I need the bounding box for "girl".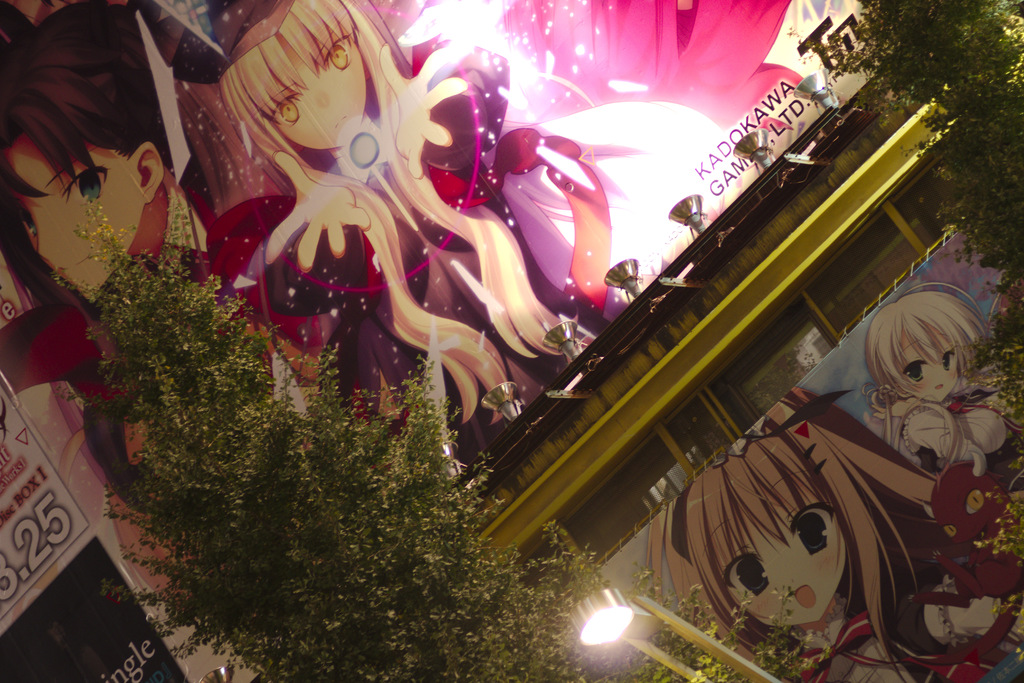
Here it is: x1=860 y1=283 x2=1023 y2=474.
